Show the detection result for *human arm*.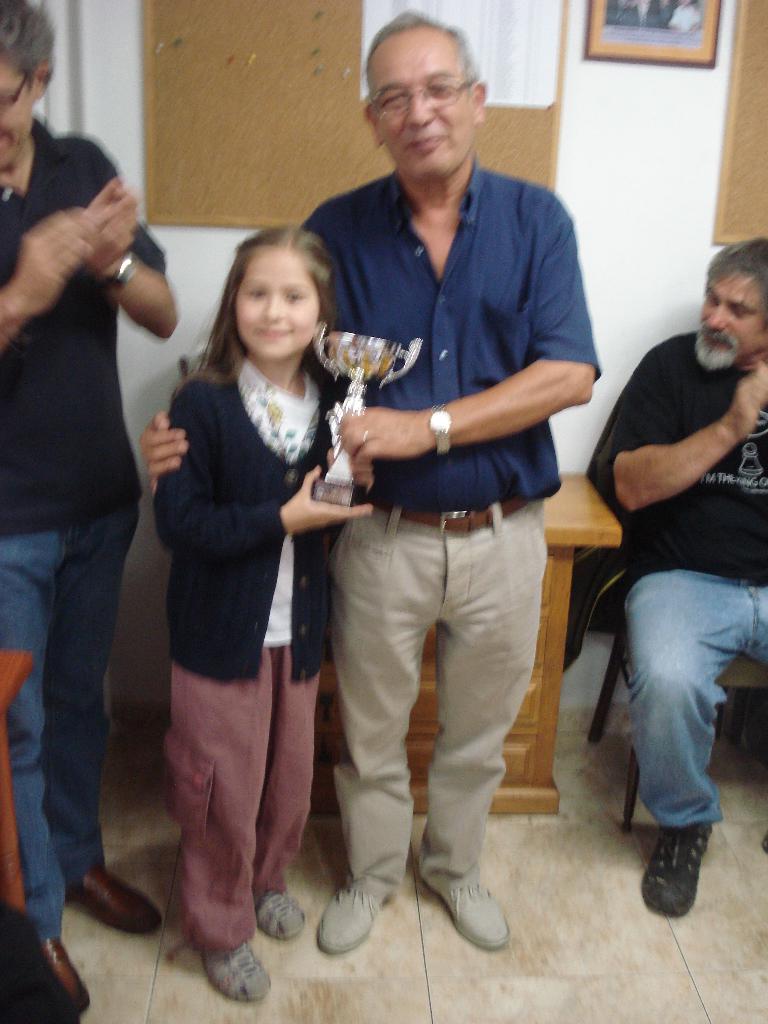
(152,388,374,561).
